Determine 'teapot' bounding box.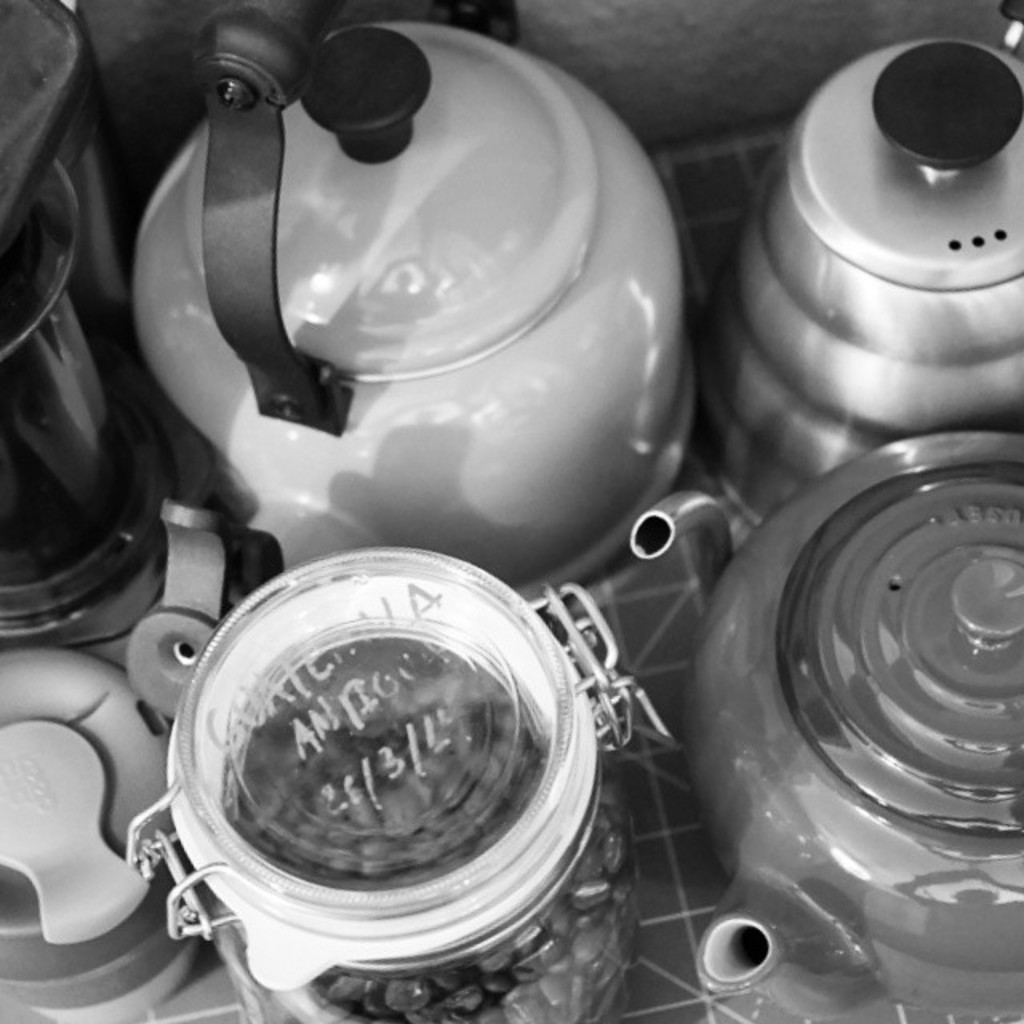
Determined: [left=122, top=0, right=701, bottom=733].
